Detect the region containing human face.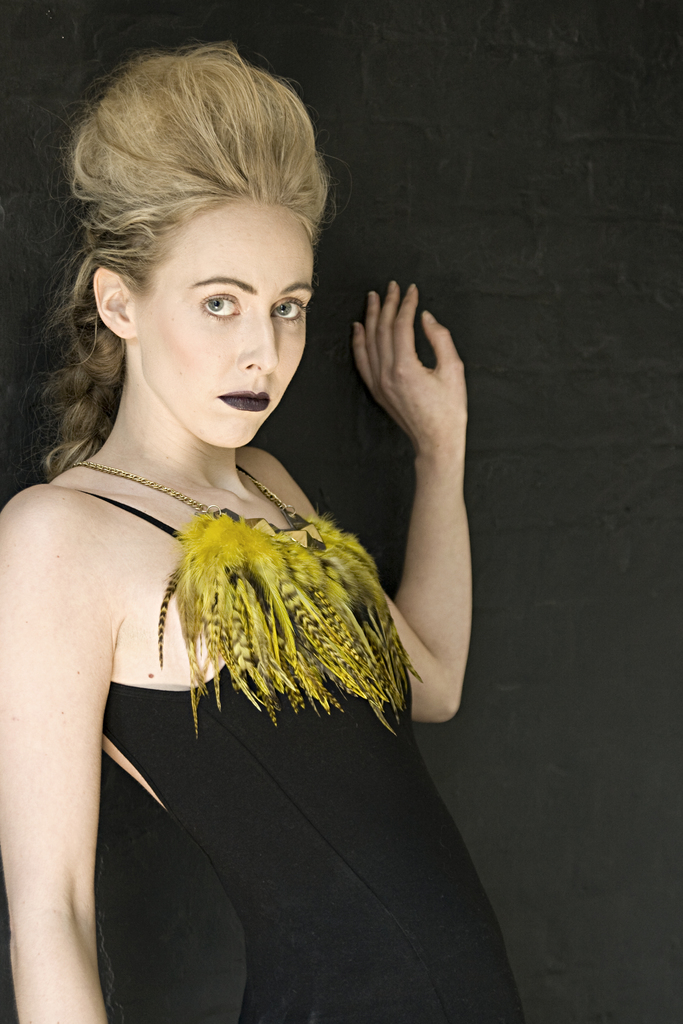
(x1=133, y1=200, x2=313, y2=451).
